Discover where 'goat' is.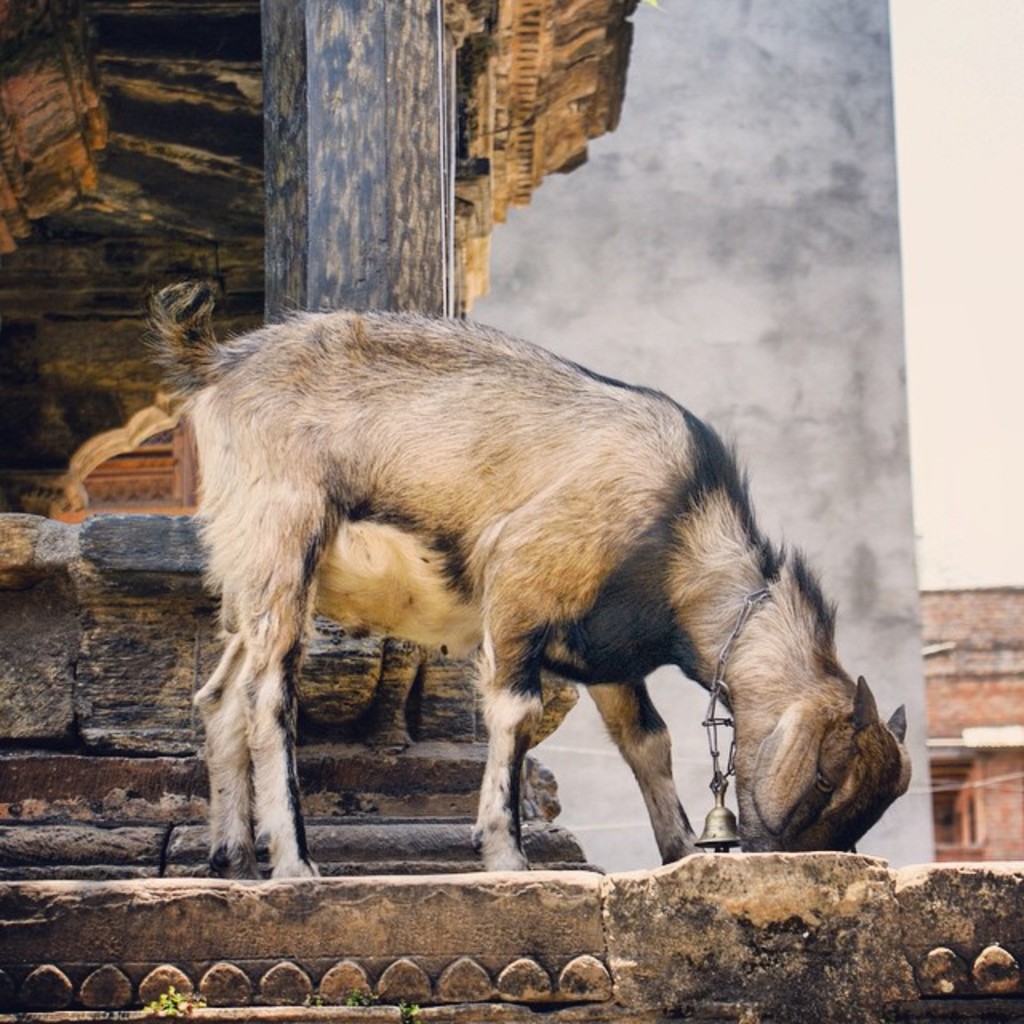
Discovered at left=114, top=286, right=933, bottom=955.
